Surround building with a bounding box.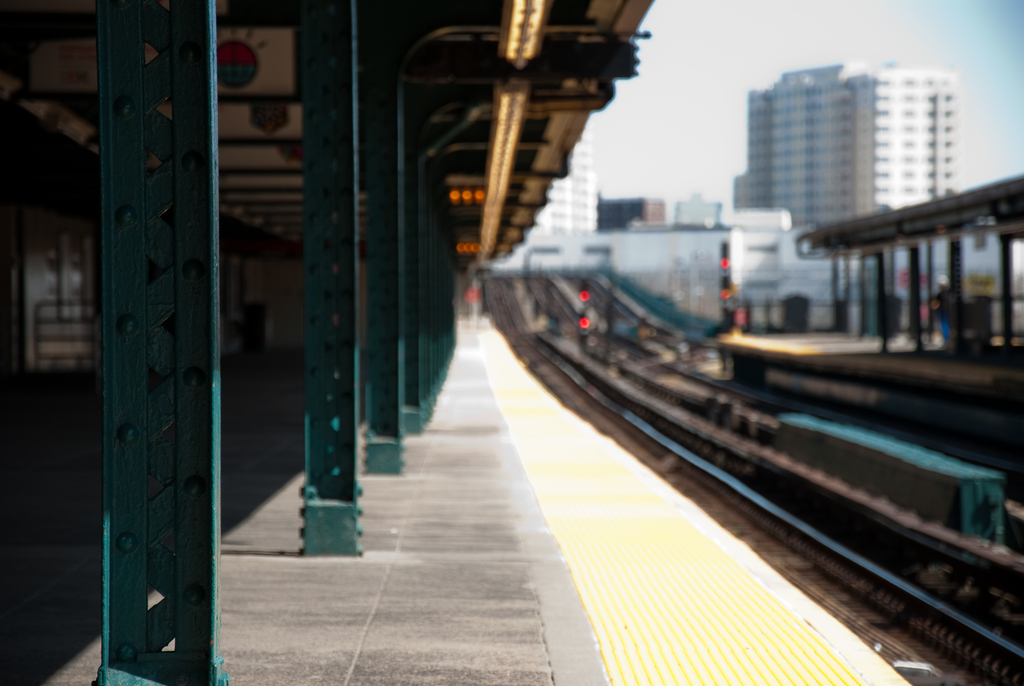
[left=538, top=131, right=601, bottom=233].
